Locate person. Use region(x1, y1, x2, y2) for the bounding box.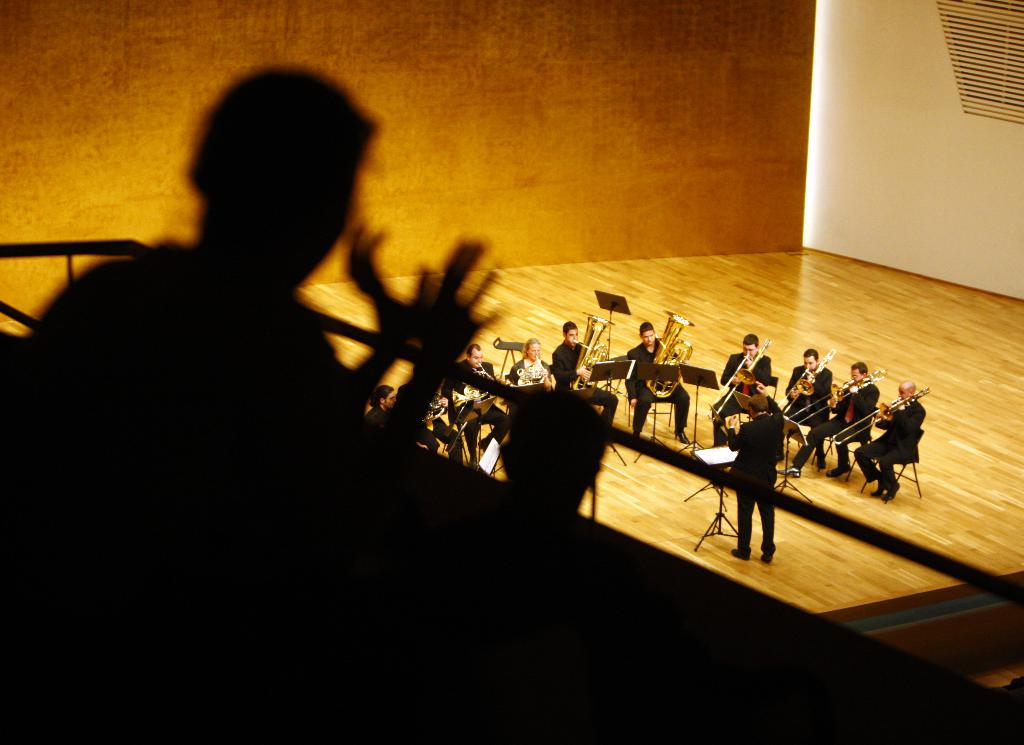
region(791, 362, 877, 480).
